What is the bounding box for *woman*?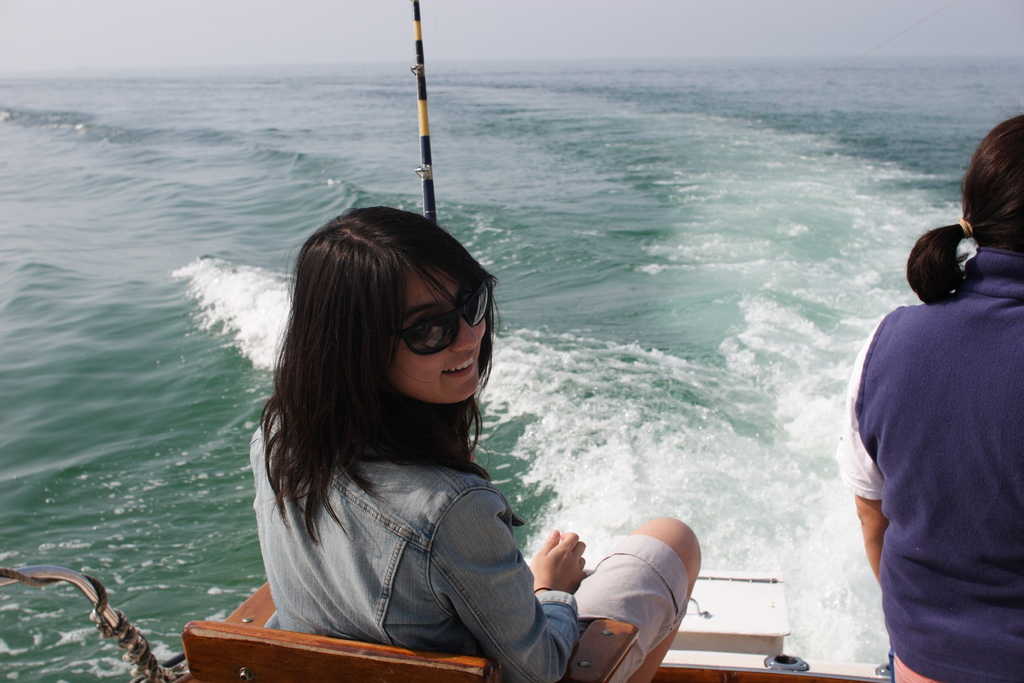
218:188:593:677.
